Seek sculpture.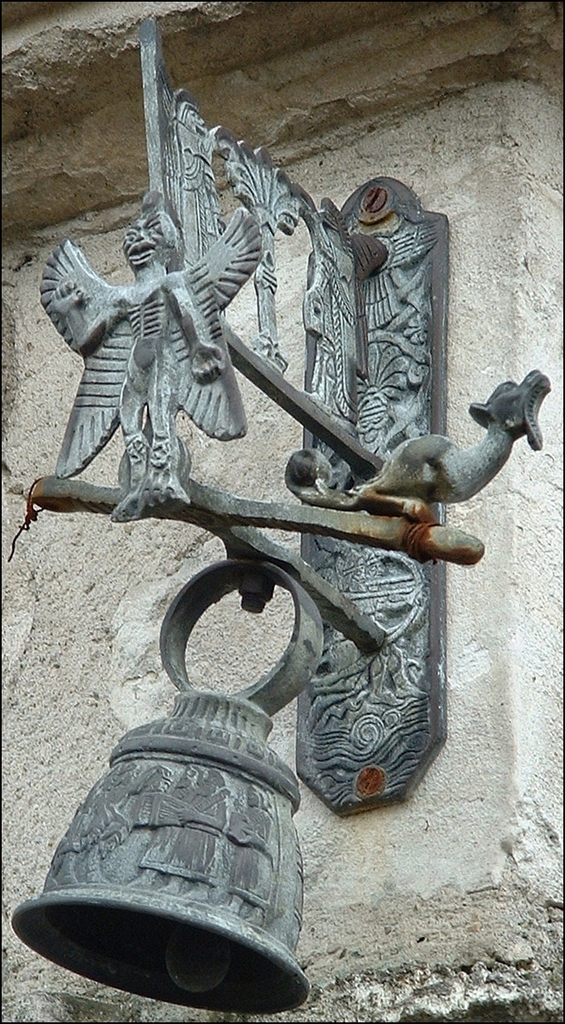
BBox(46, 57, 497, 869).
